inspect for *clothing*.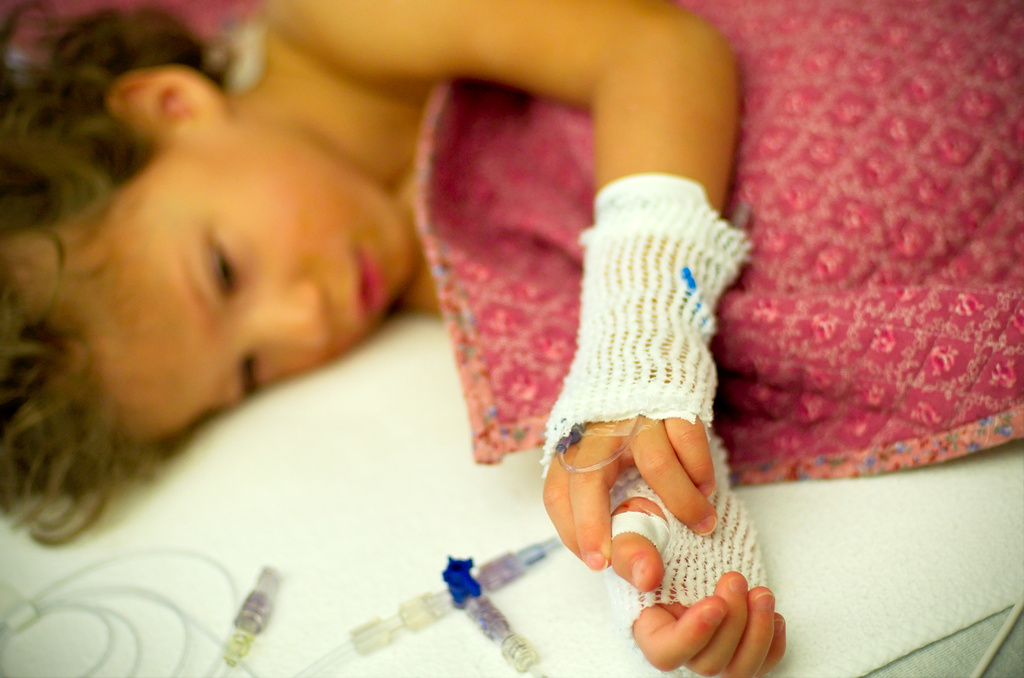
Inspection: bbox(408, 0, 1023, 487).
